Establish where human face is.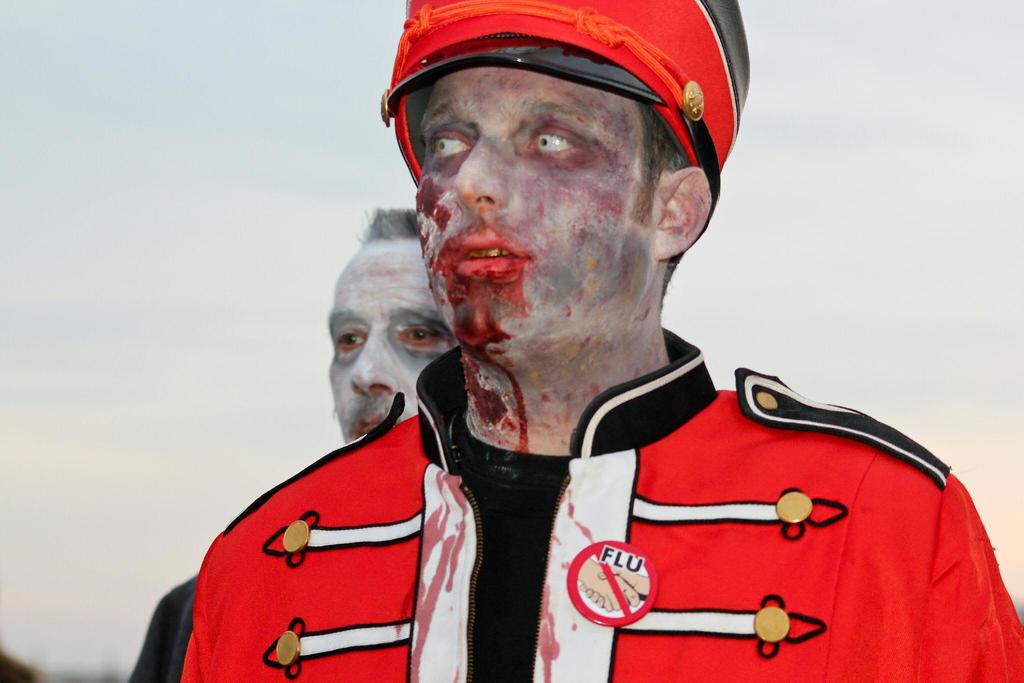
Established at {"left": 414, "top": 57, "right": 657, "bottom": 356}.
